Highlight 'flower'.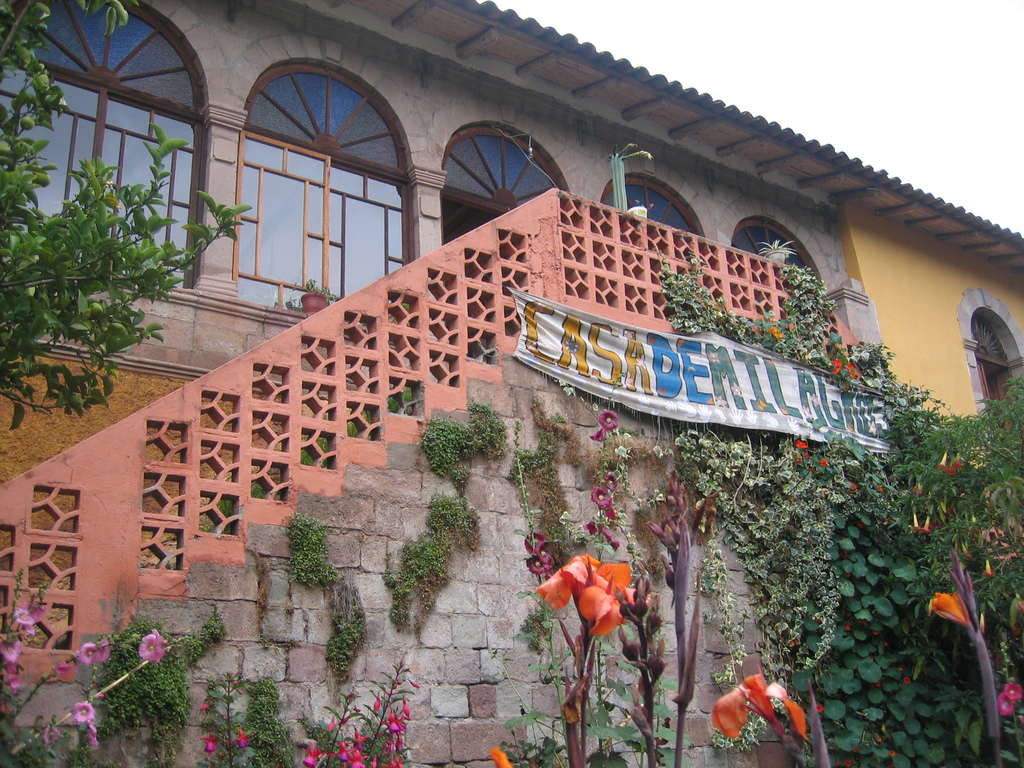
Highlighted region: BBox(846, 479, 862, 492).
